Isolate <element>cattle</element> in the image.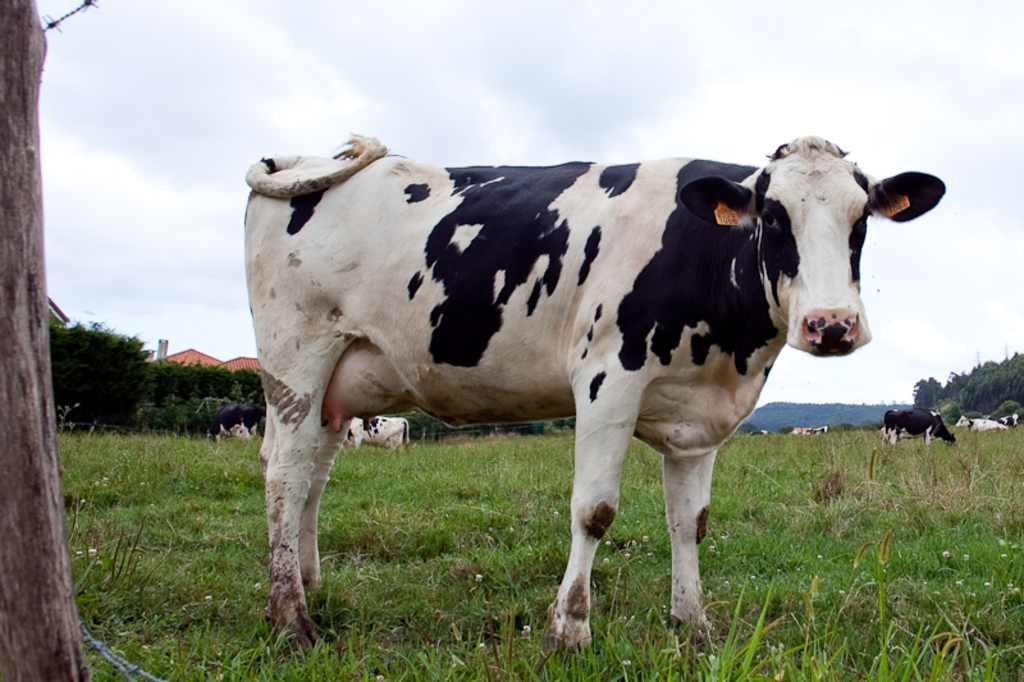
Isolated region: box=[241, 146, 940, 645].
